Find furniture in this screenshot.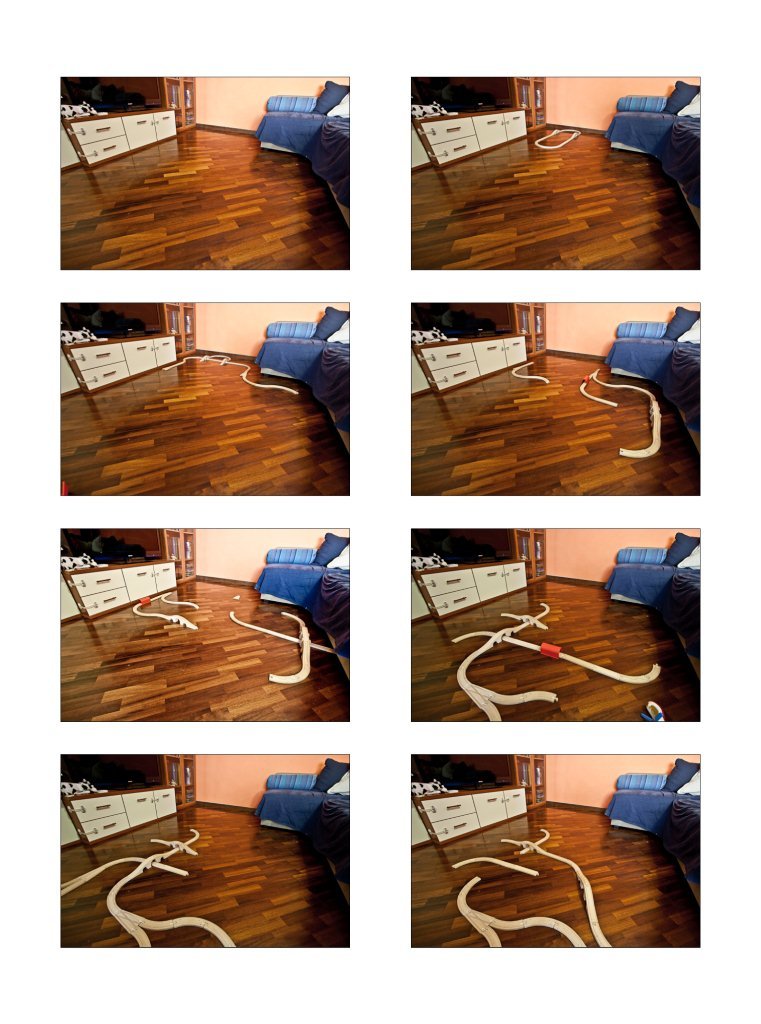
The bounding box for furniture is <box>512,527,547,584</box>.
